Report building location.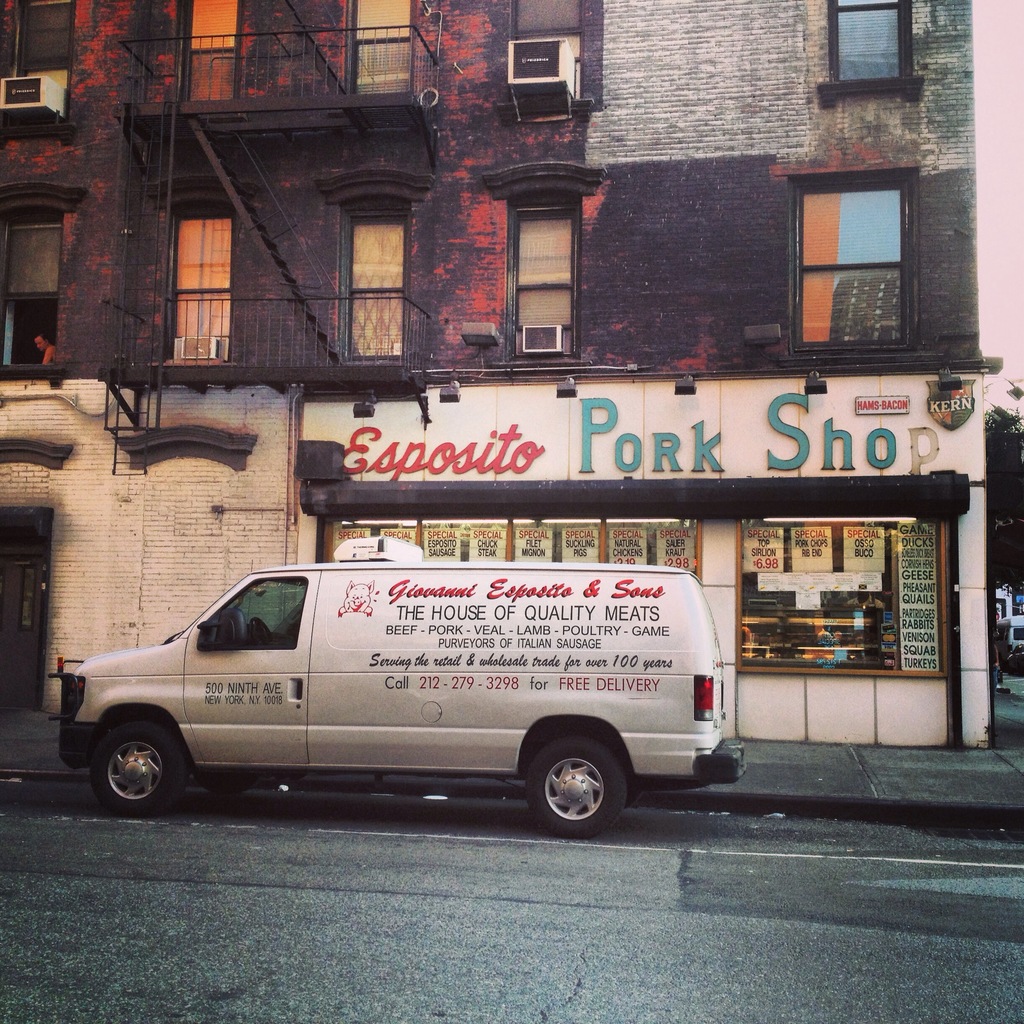
Report: 0,0,1001,748.
